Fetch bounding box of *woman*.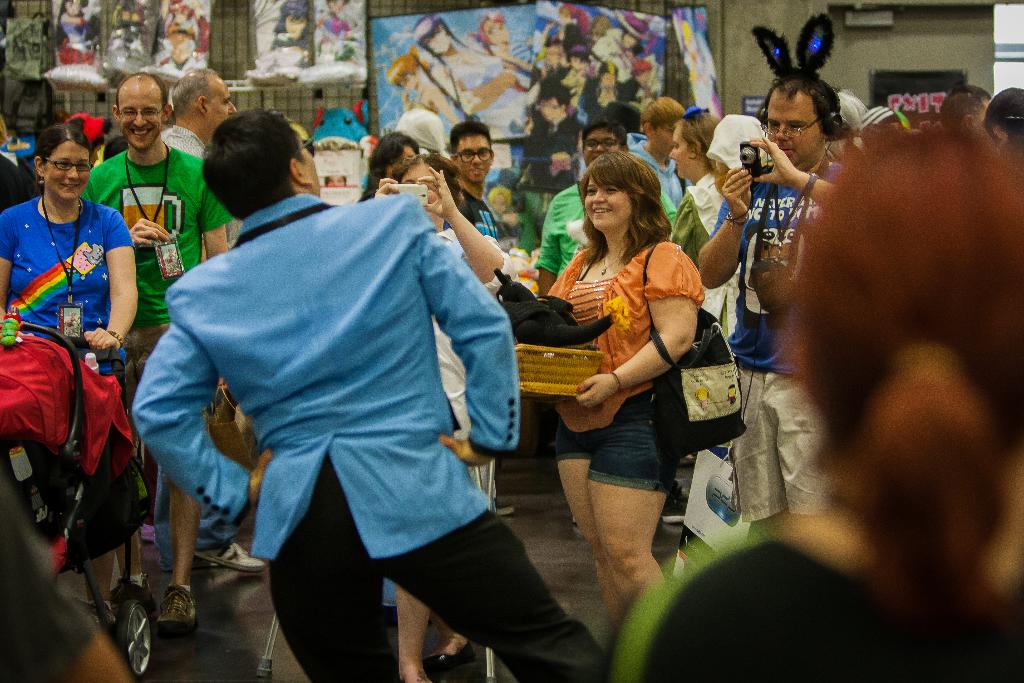
Bbox: [666,110,724,328].
